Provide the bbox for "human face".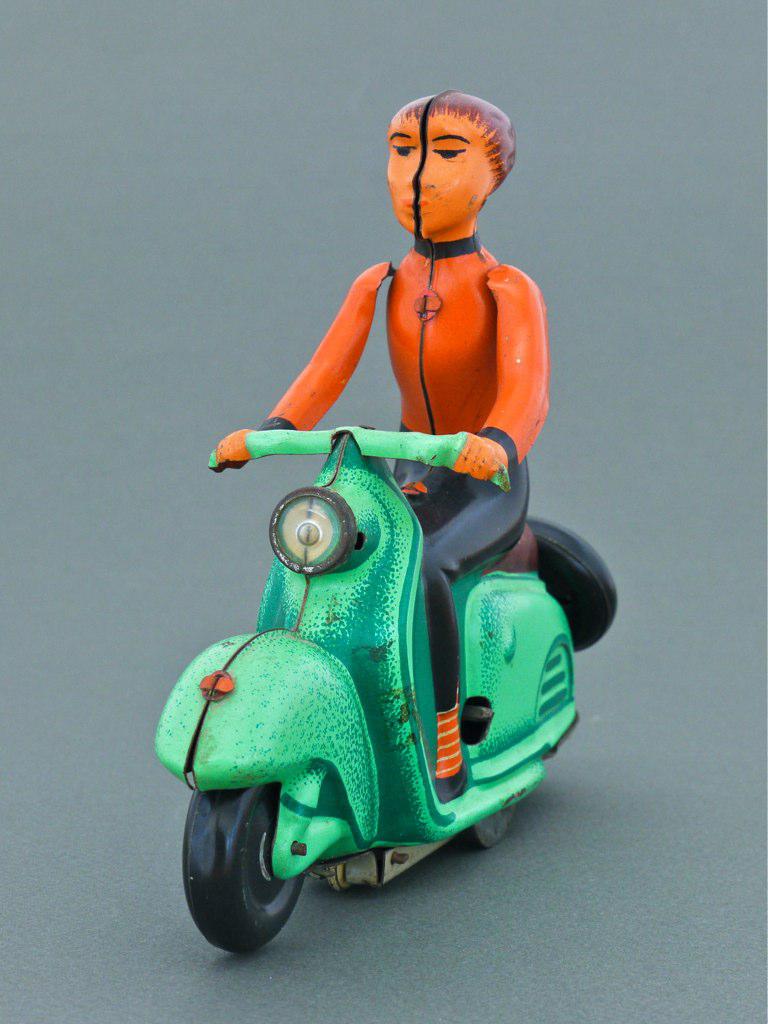
<region>384, 111, 487, 229</region>.
